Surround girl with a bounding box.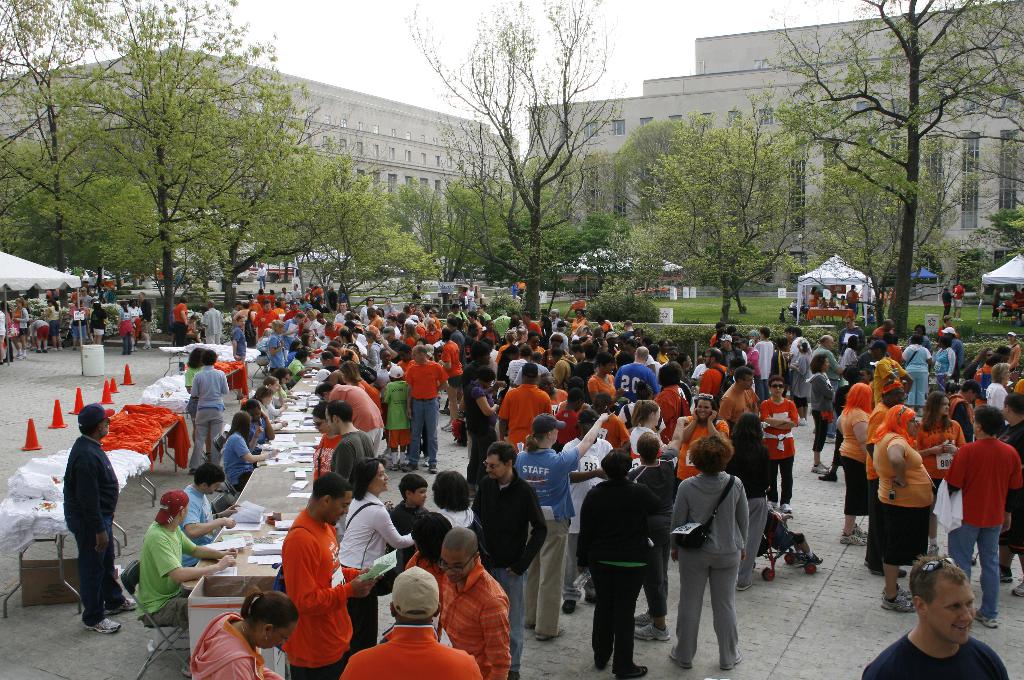
[10,296,29,359].
